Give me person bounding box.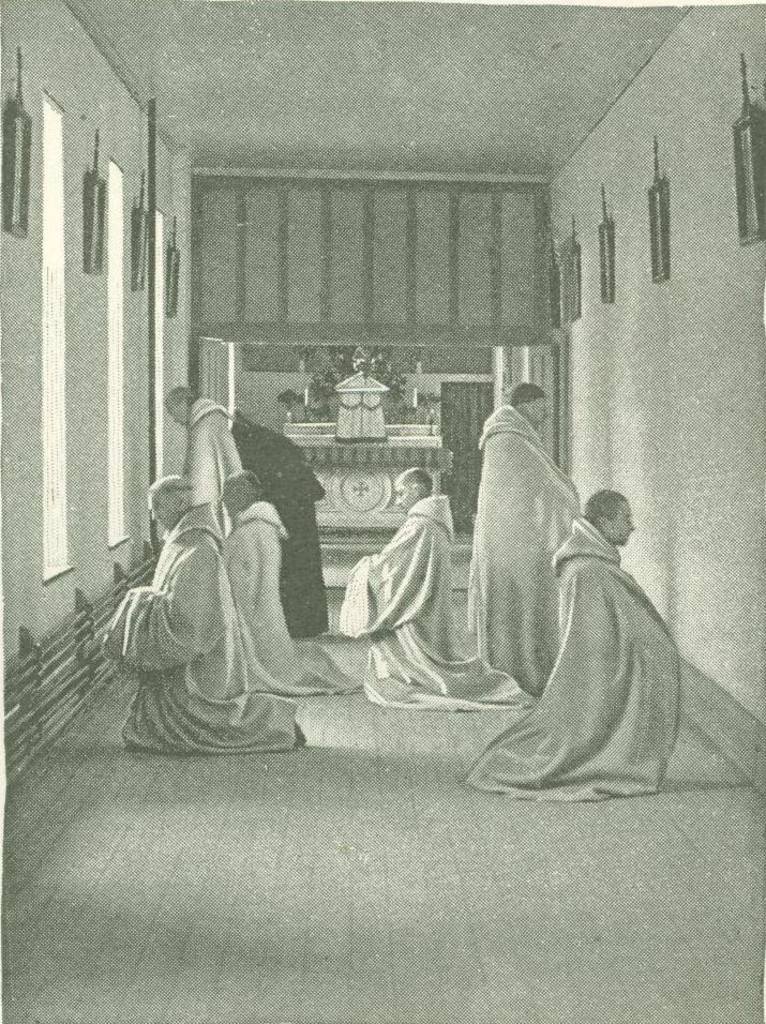
bbox(221, 468, 375, 693).
